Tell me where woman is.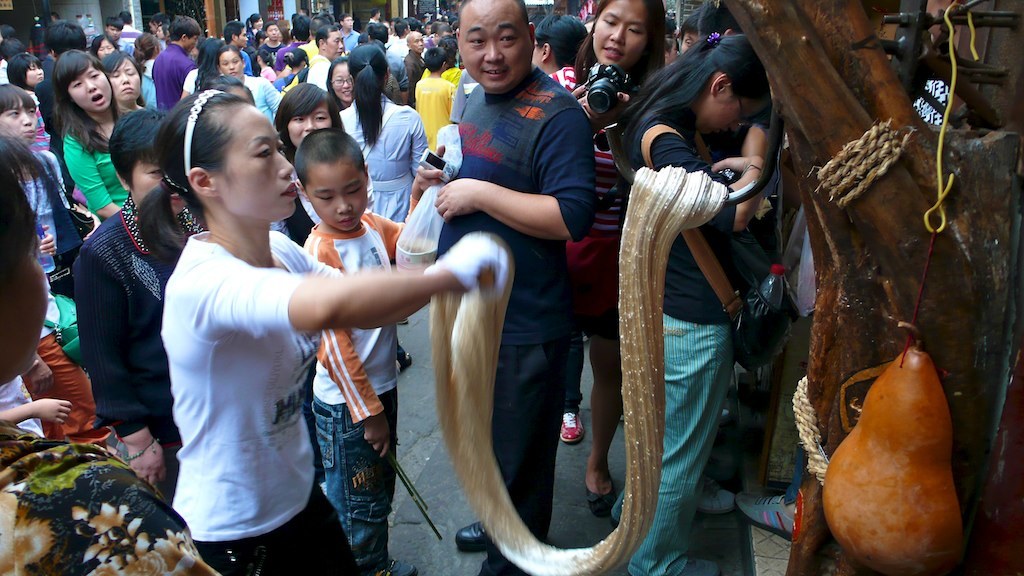
woman is at pyautogui.locateOnScreen(48, 45, 132, 228).
